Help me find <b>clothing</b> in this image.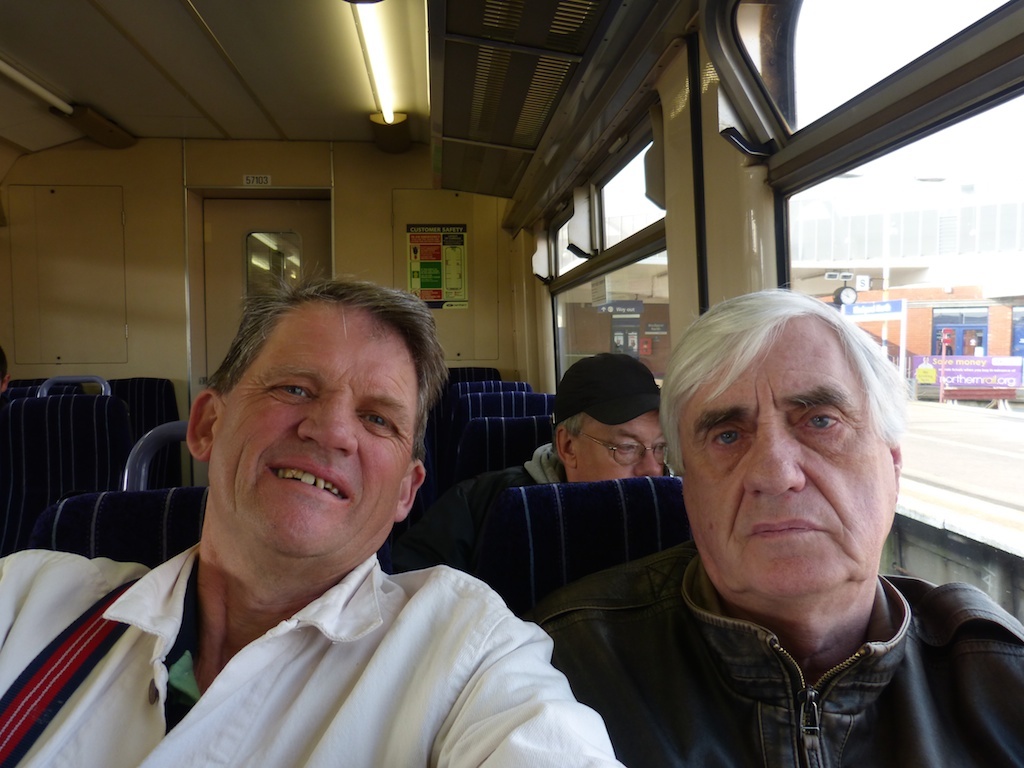
Found it: BBox(400, 431, 681, 563).
